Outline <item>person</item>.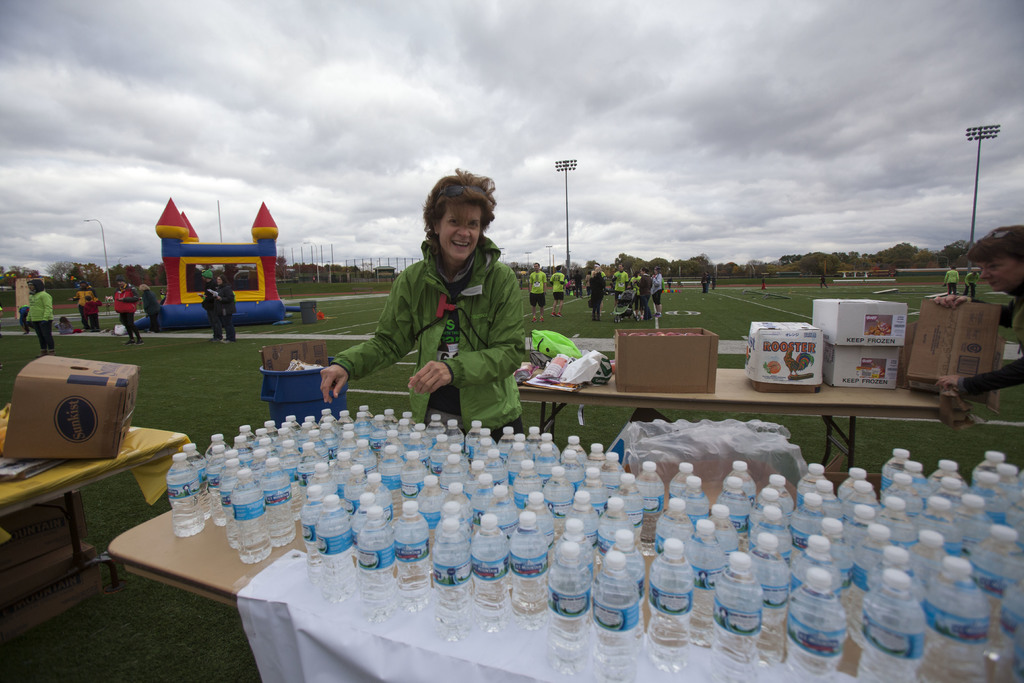
Outline: [51, 313, 79, 334].
